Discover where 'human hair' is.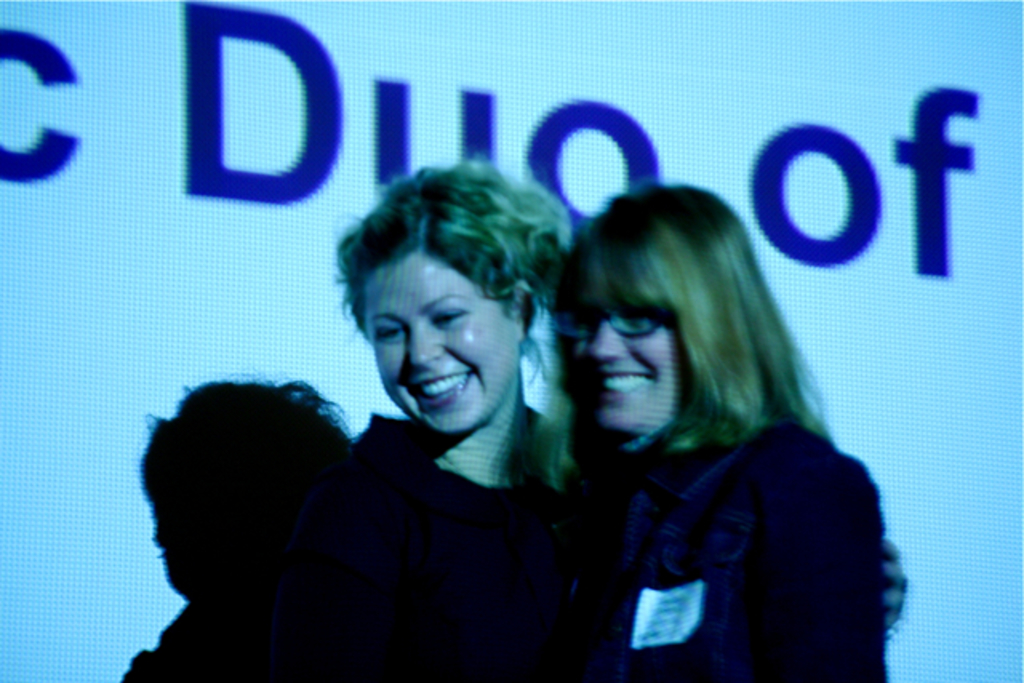
Discovered at select_region(539, 181, 830, 486).
